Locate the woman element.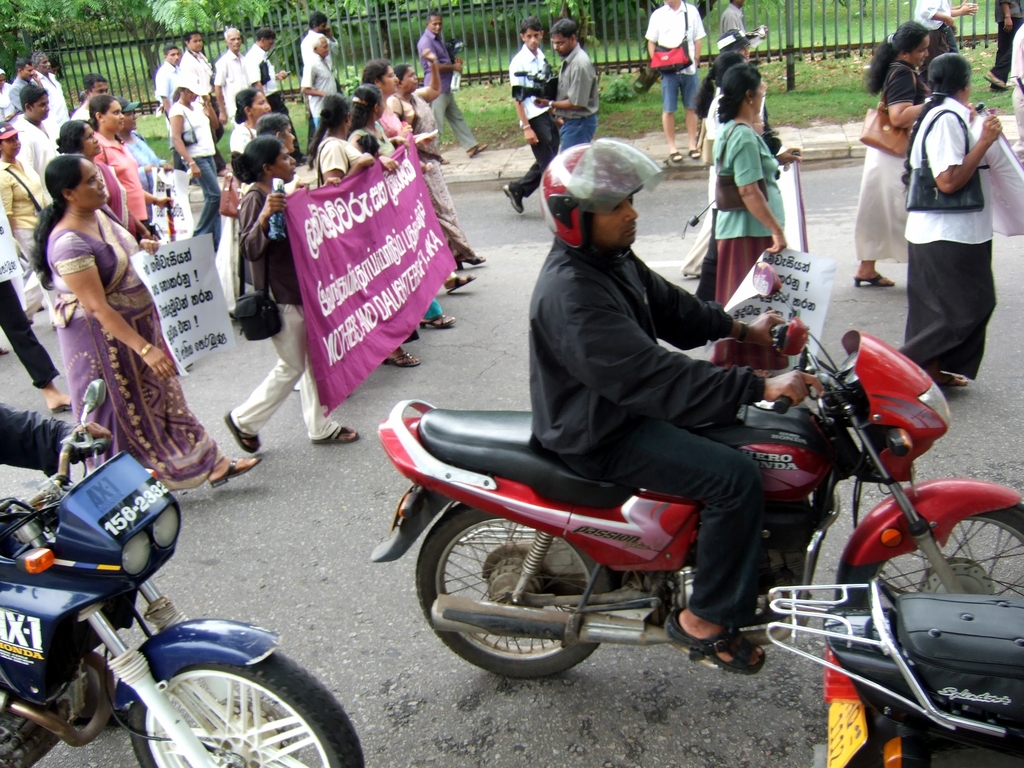
Element bbox: (177, 67, 221, 248).
